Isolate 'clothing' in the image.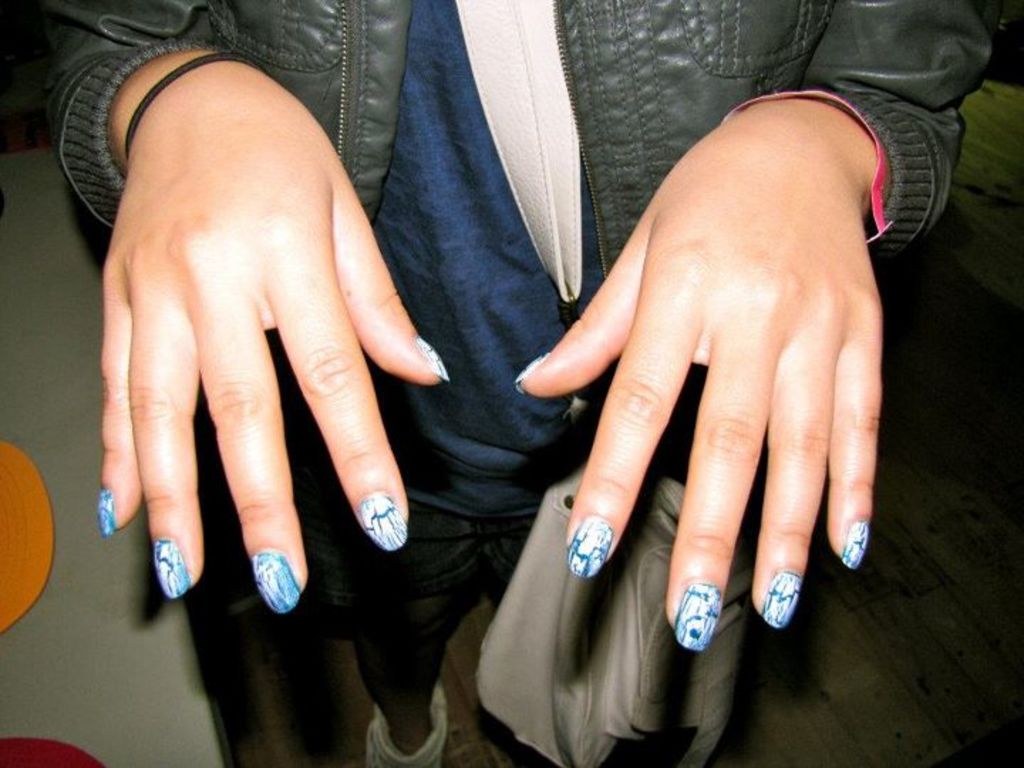
Isolated region: box(37, 0, 993, 640).
